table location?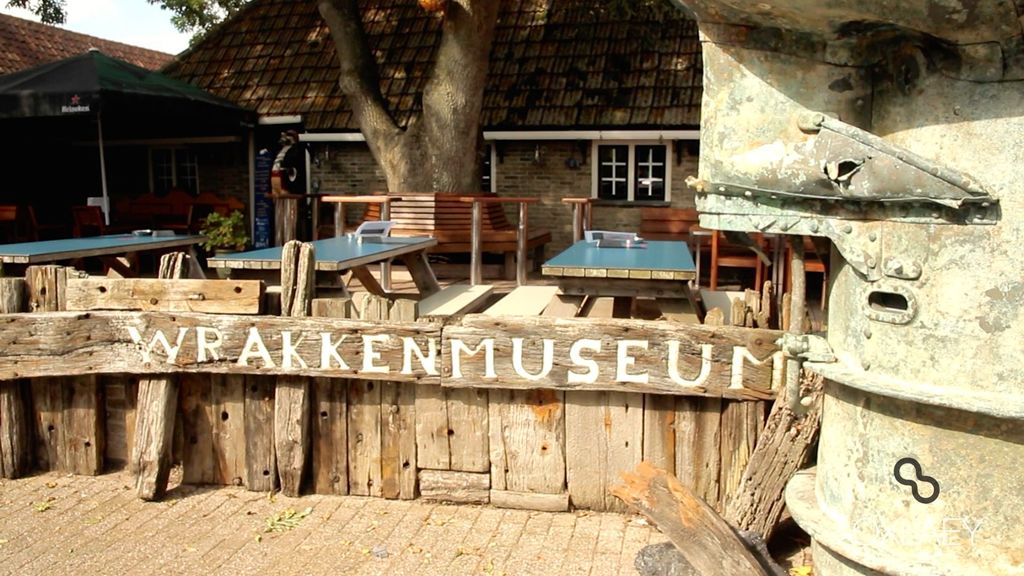
[x1=6, y1=212, x2=220, y2=277]
